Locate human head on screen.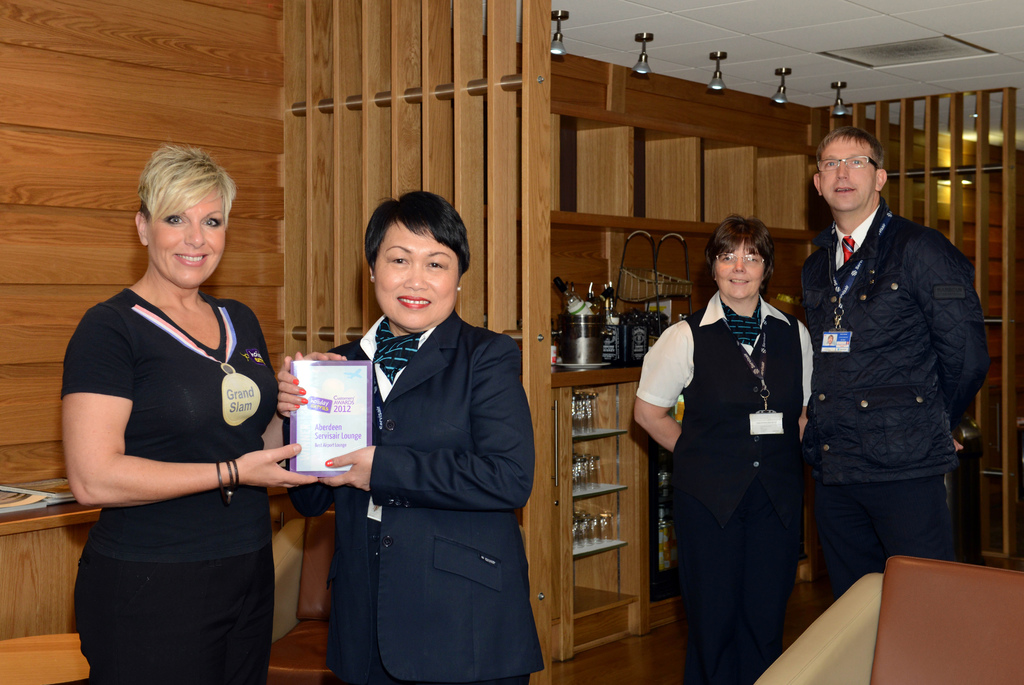
On screen at (left=706, top=215, right=777, bottom=298).
